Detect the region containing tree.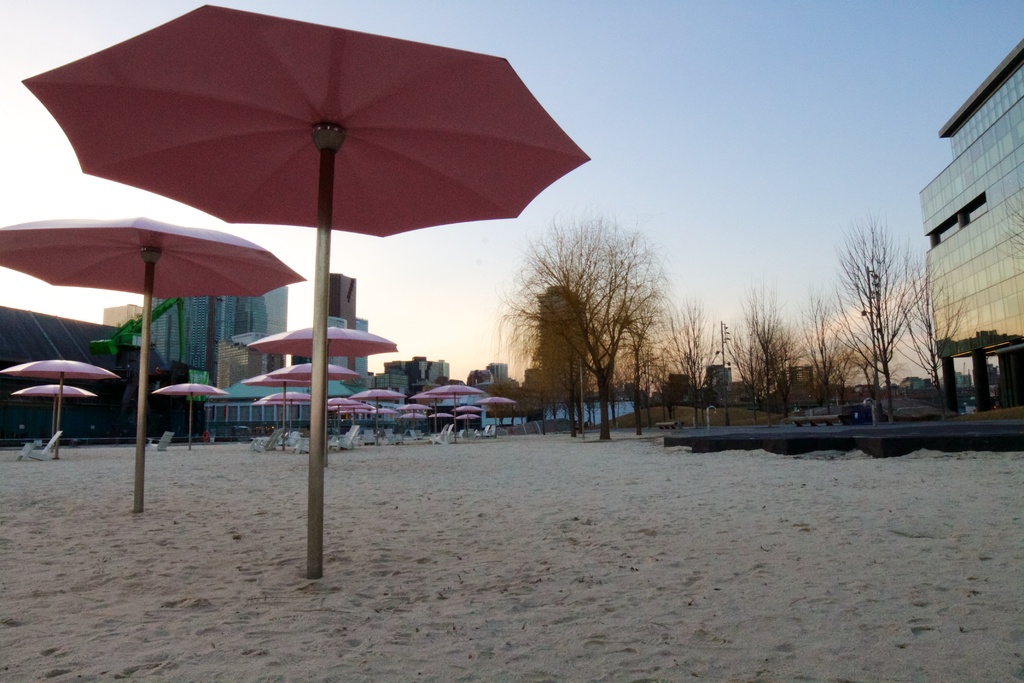
{"left": 798, "top": 290, "right": 842, "bottom": 412}.
